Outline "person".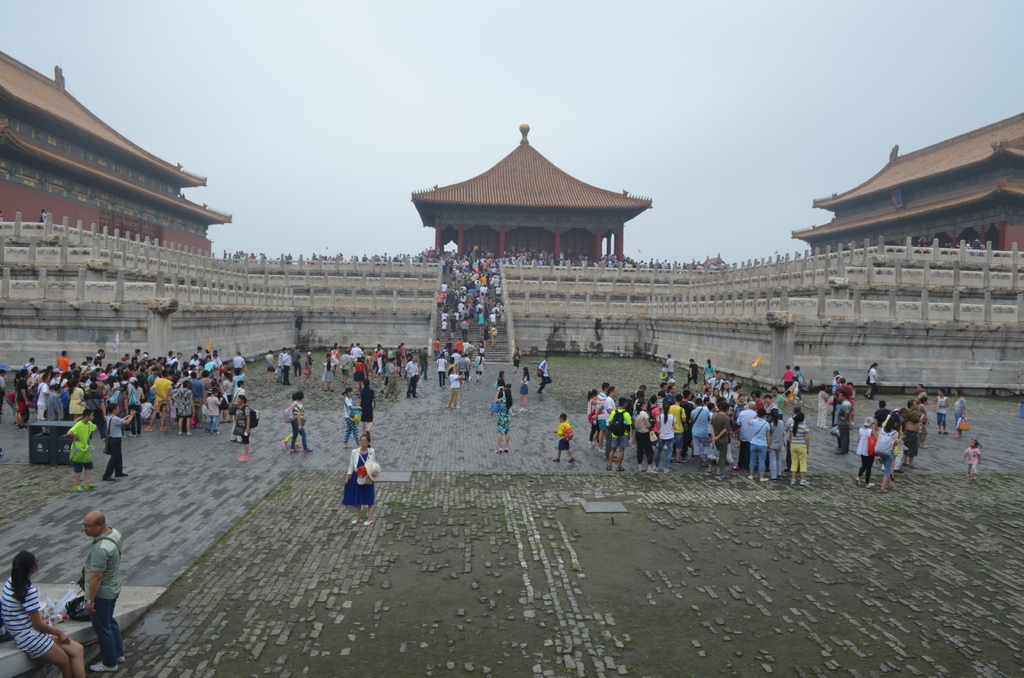
Outline: crop(83, 508, 127, 674).
